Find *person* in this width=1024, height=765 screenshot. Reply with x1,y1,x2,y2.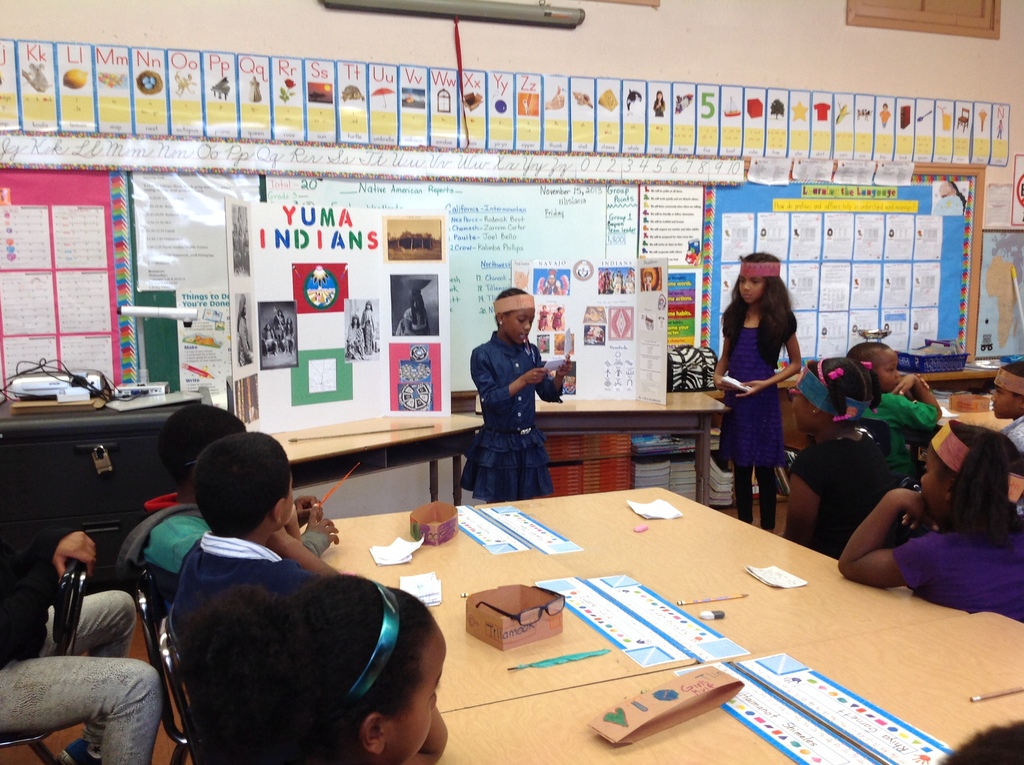
712,249,802,531.
